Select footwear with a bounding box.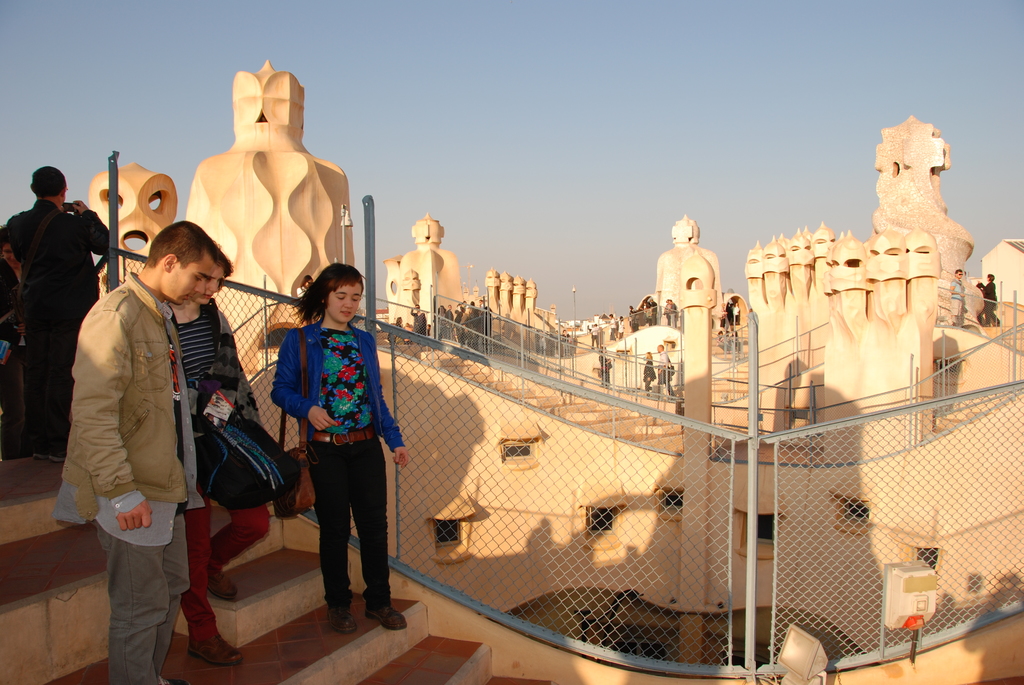
BBox(369, 607, 404, 623).
